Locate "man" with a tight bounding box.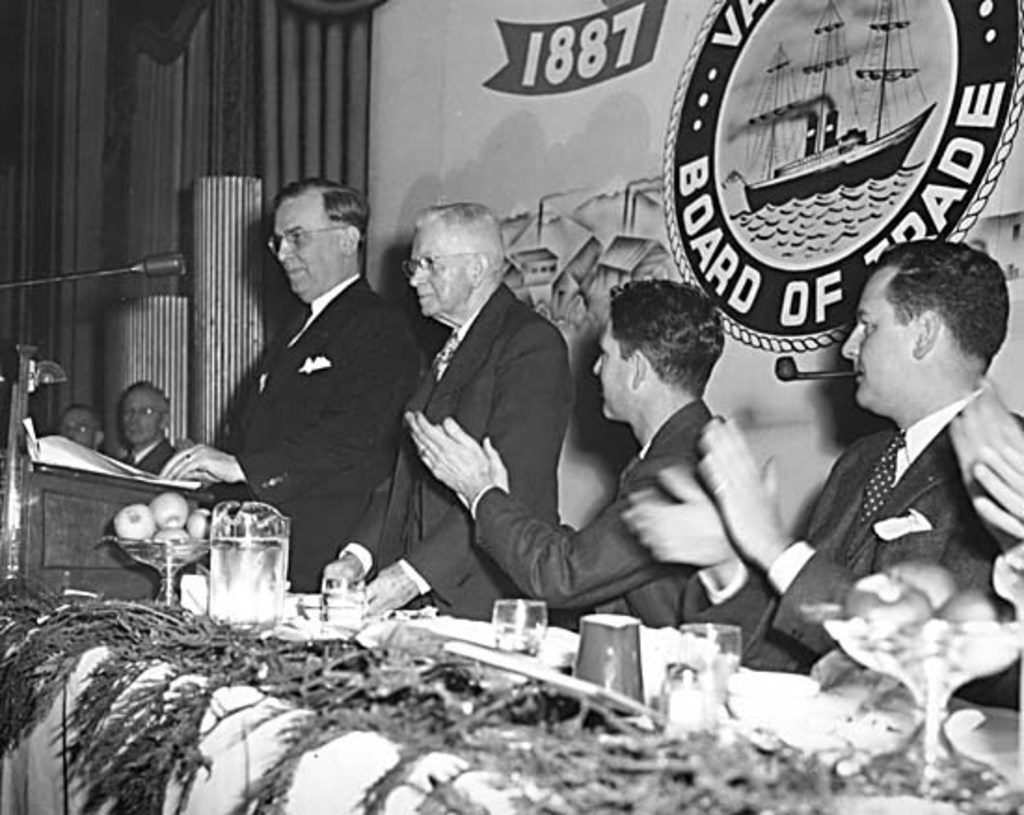
box=[207, 177, 424, 612].
